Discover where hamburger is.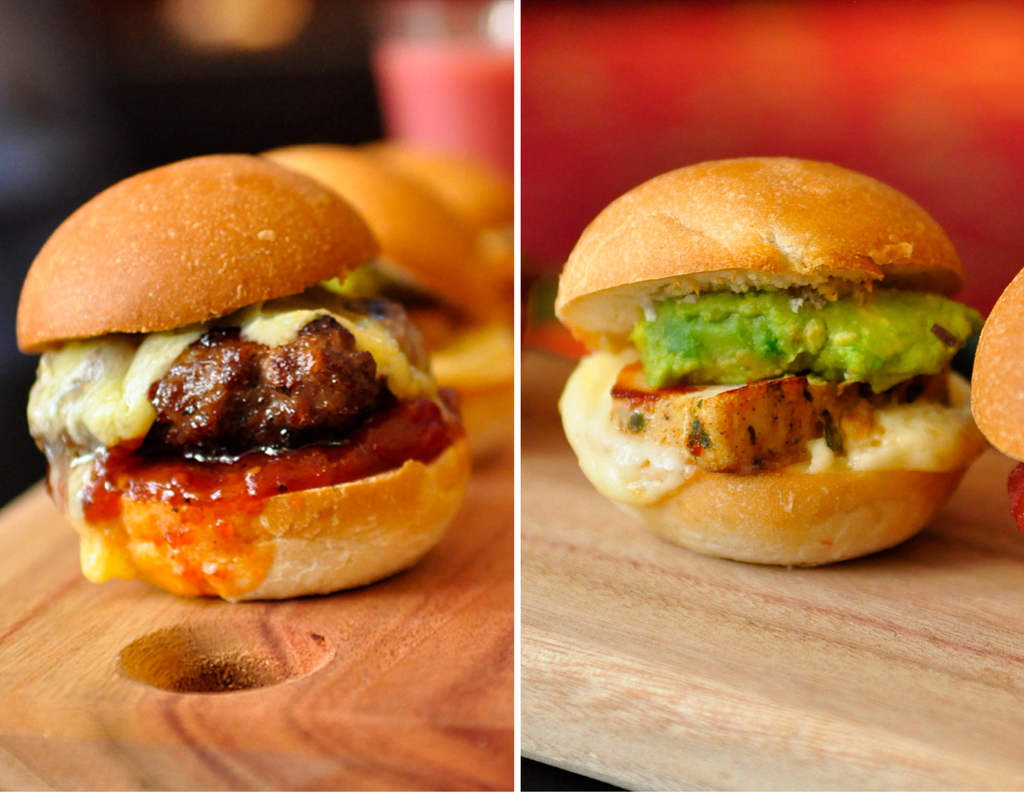
Discovered at rect(257, 145, 506, 358).
